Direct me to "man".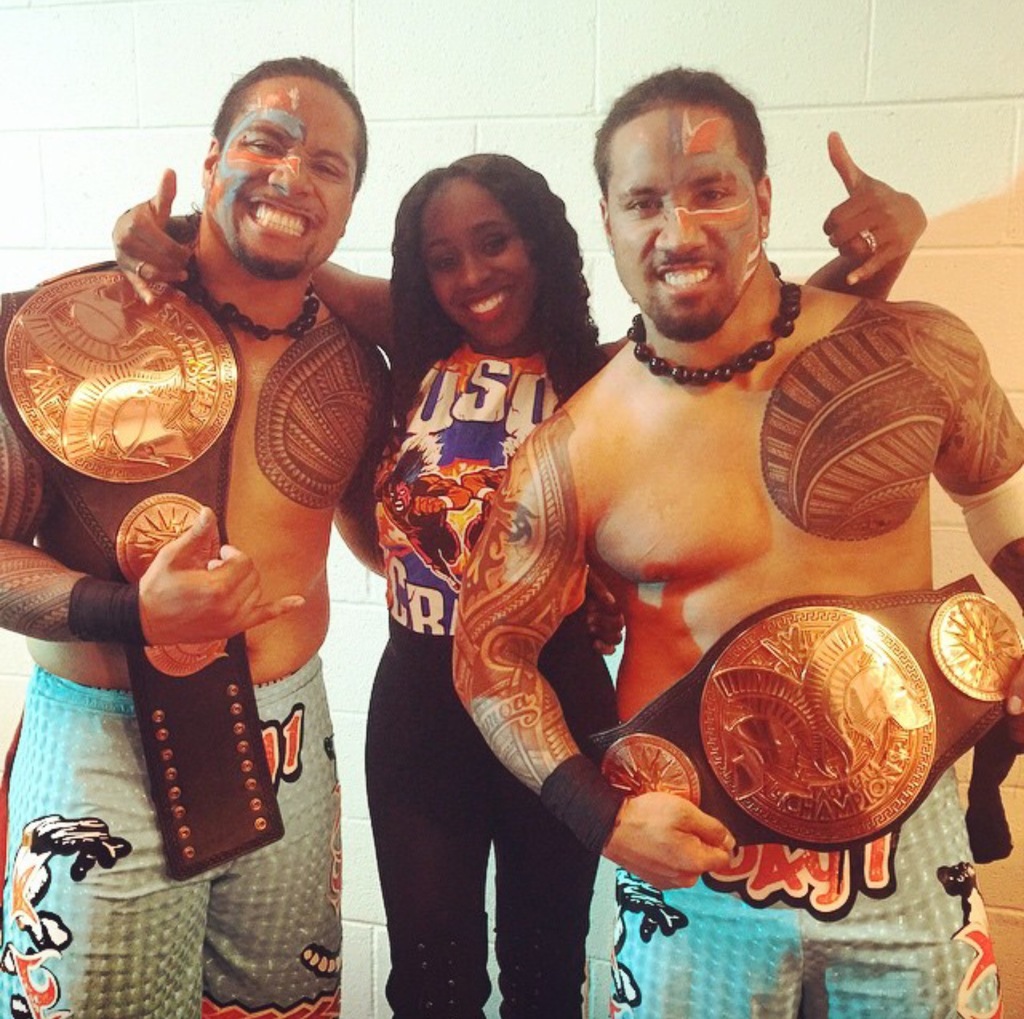
Direction: x1=379 y1=84 x2=959 y2=967.
